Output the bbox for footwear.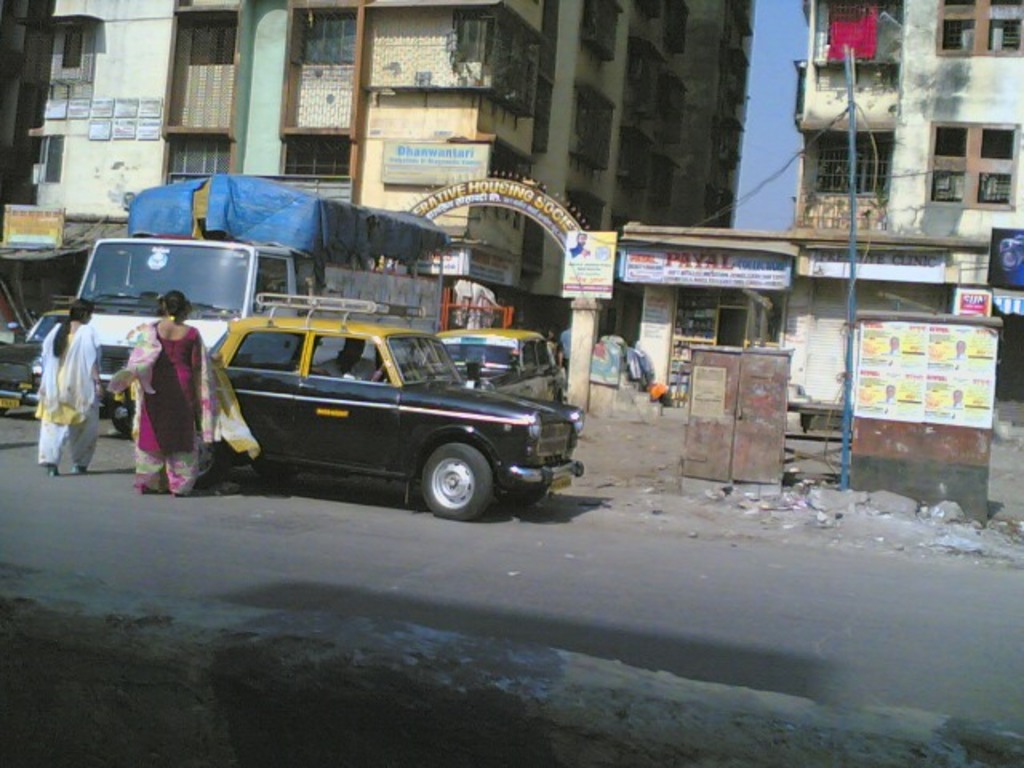
133:480:152:498.
